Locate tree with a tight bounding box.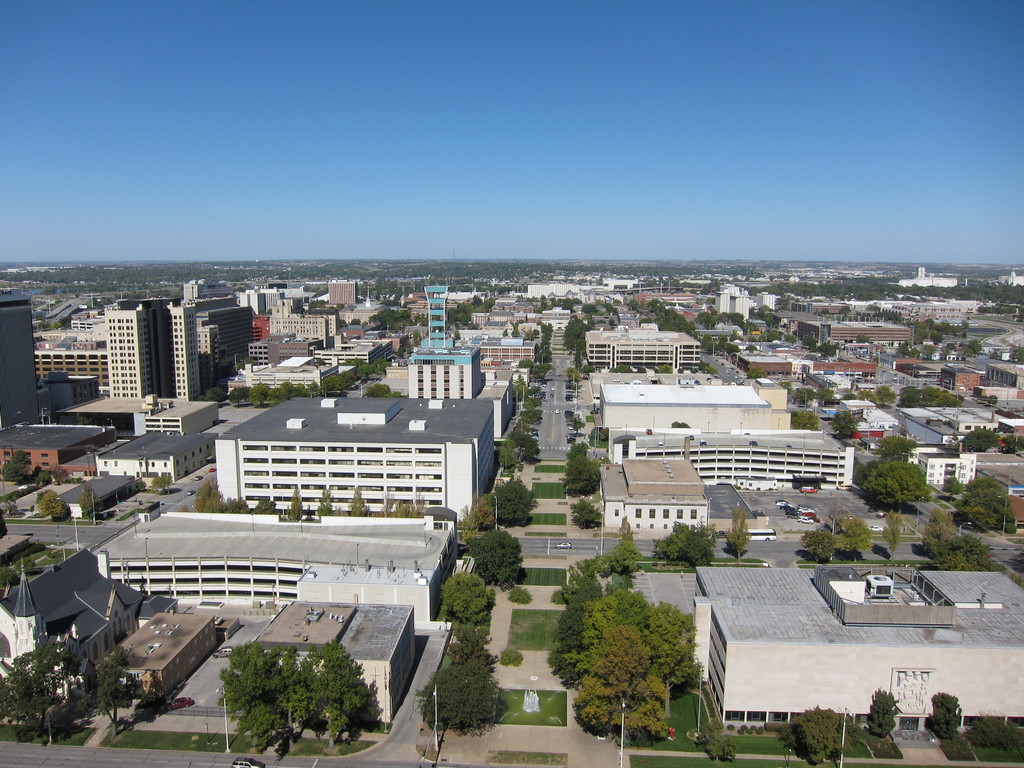
l=959, t=424, r=998, b=458.
